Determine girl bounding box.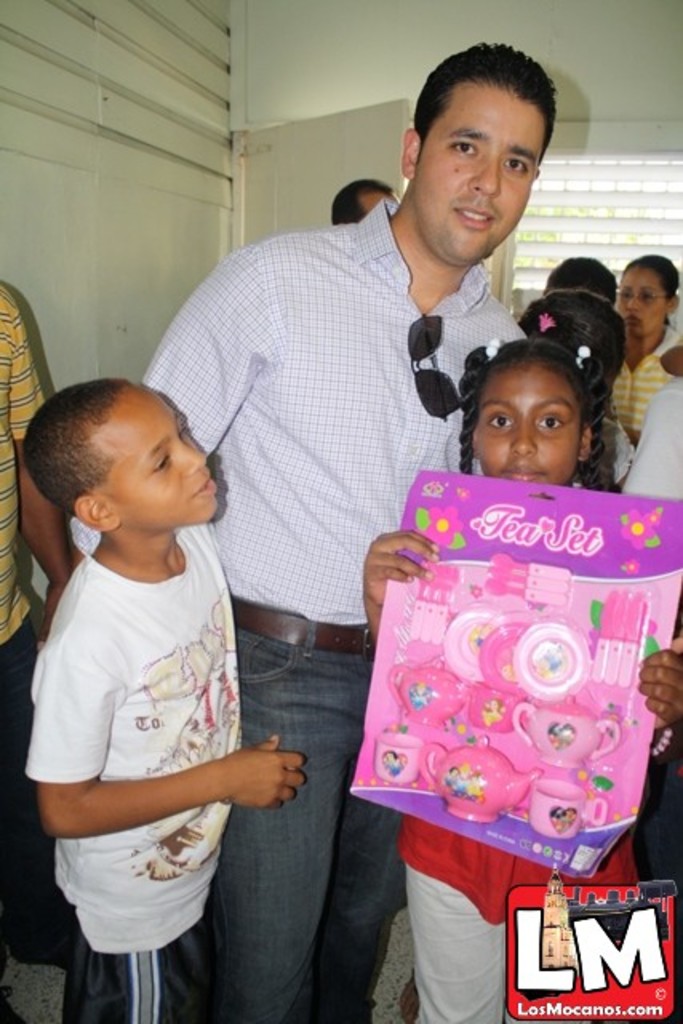
Determined: [357, 338, 681, 1022].
